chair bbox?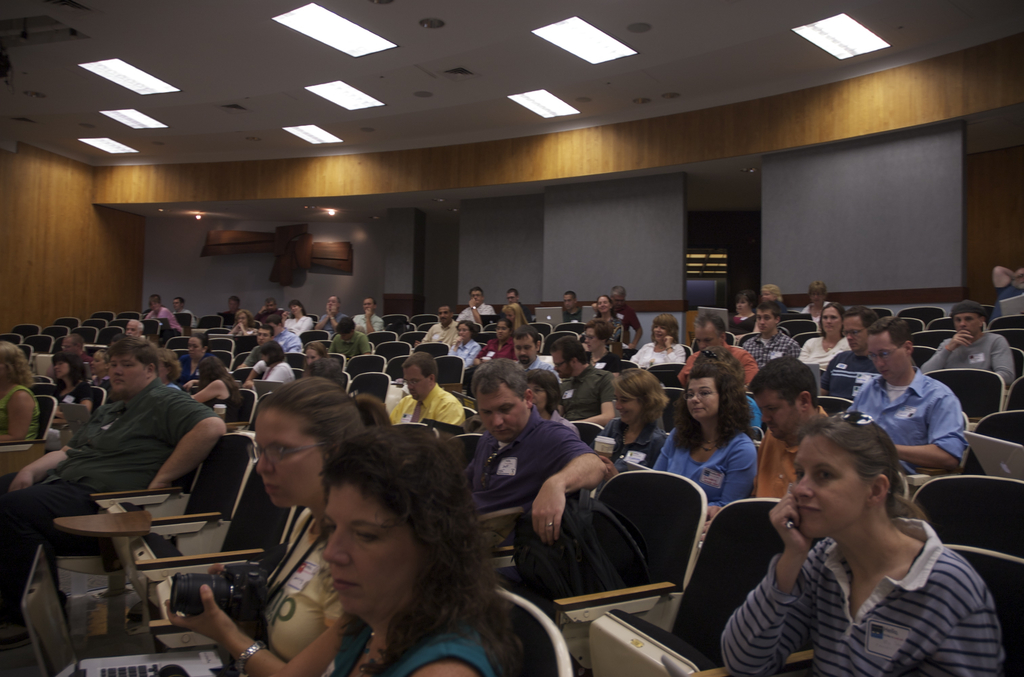
118/320/132/327
